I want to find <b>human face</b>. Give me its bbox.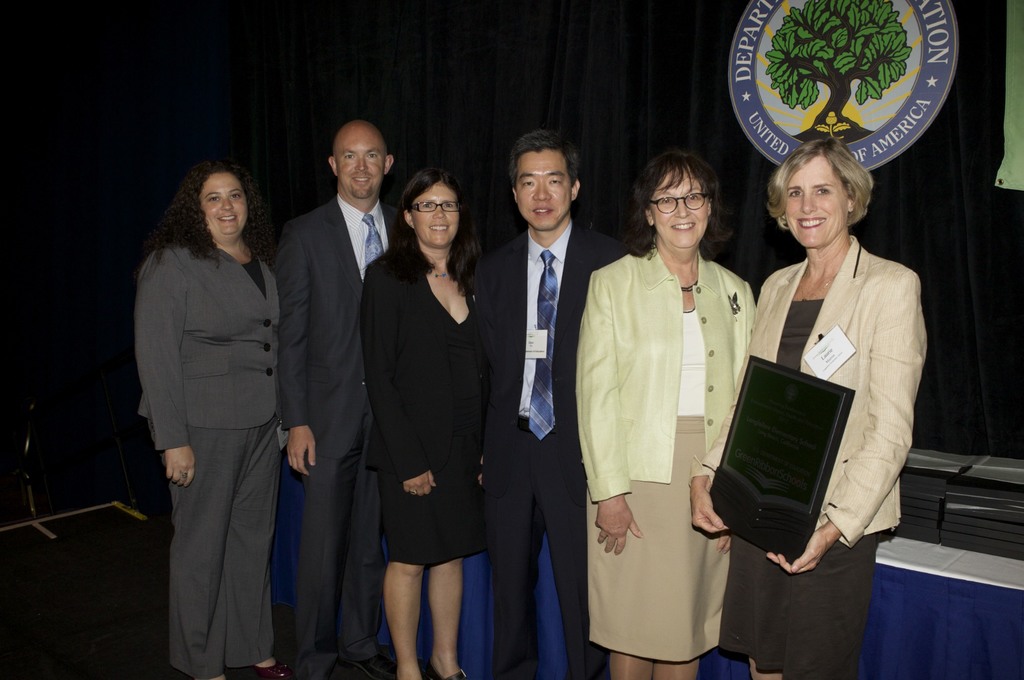
(339,133,387,199).
